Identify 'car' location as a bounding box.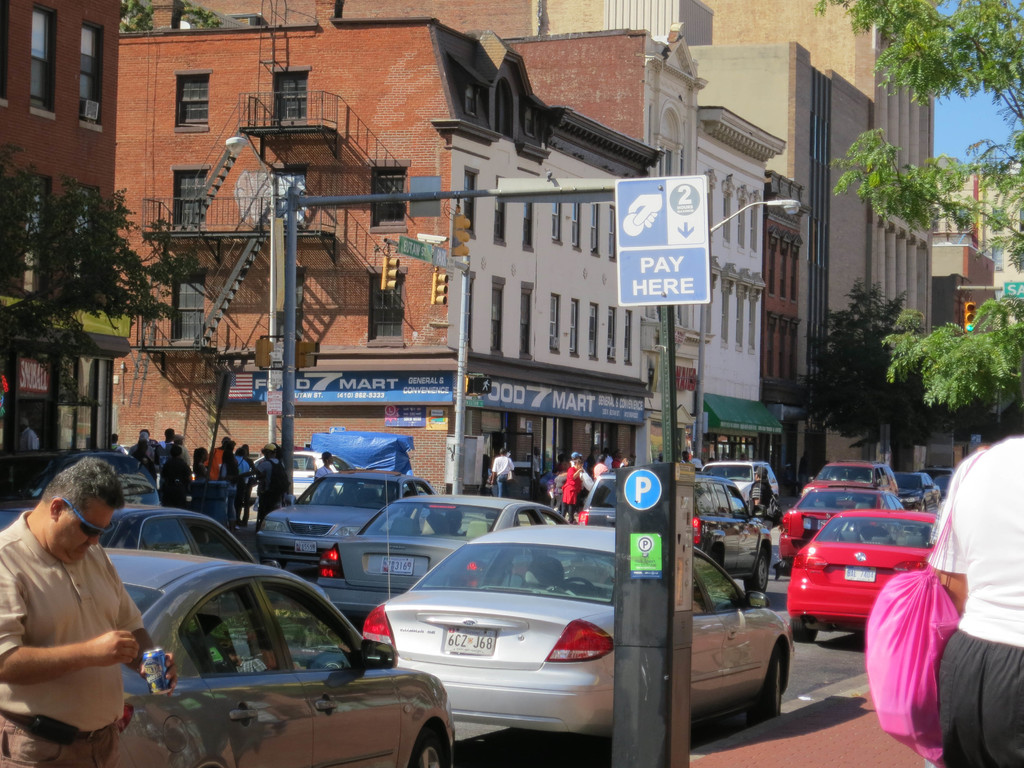
96/543/452/767.
